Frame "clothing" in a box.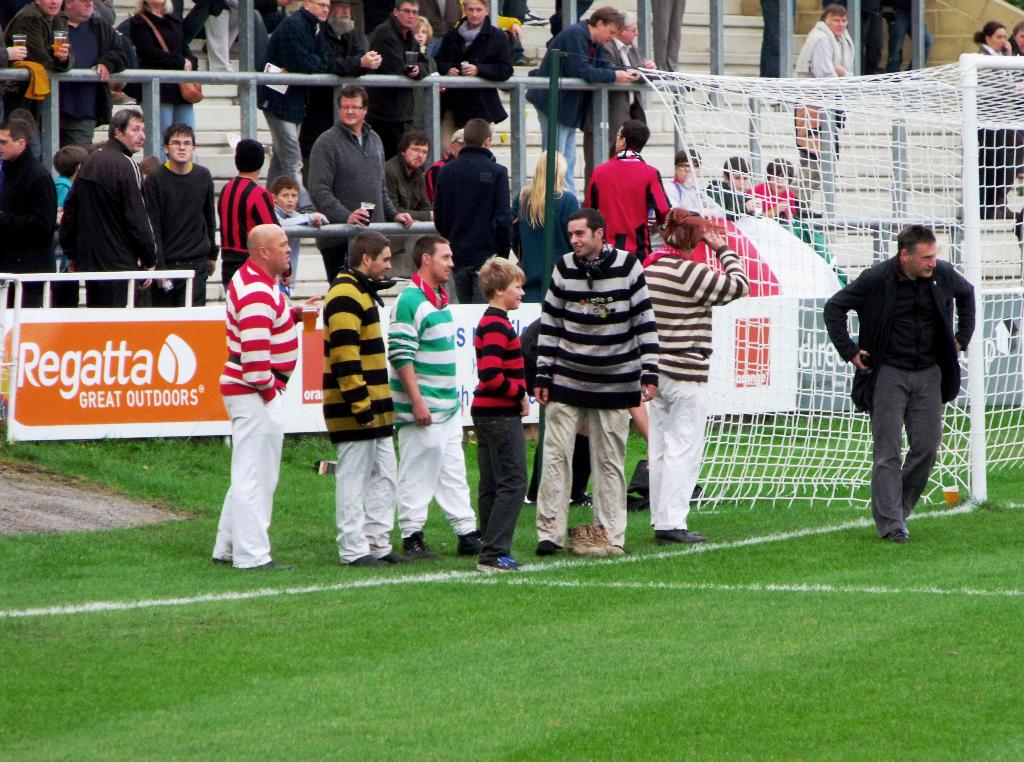
bbox=[427, 127, 520, 261].
